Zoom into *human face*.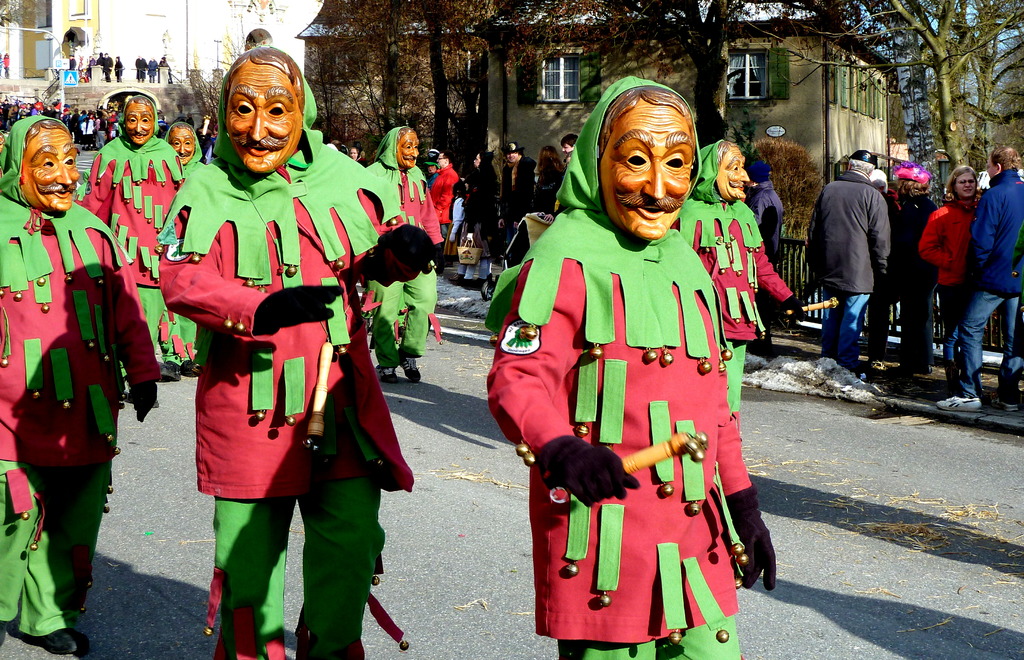
Zoom target: (473,154,479,167).
